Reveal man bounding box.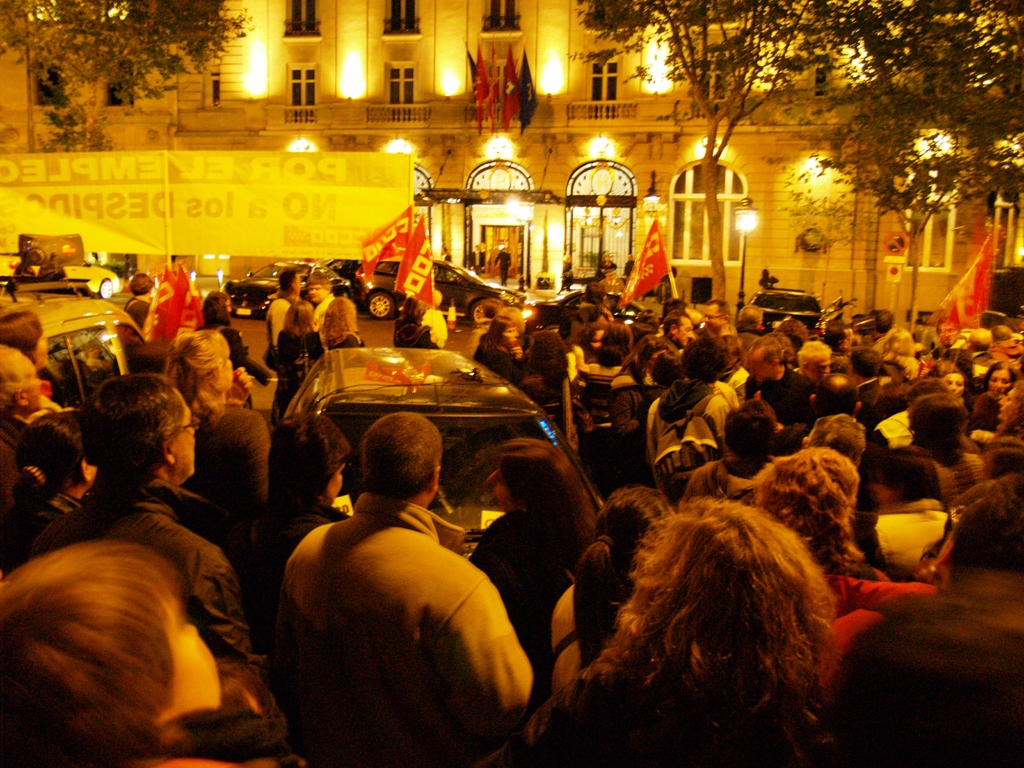
Revealed: BBox(778, 367, 881, 520).
